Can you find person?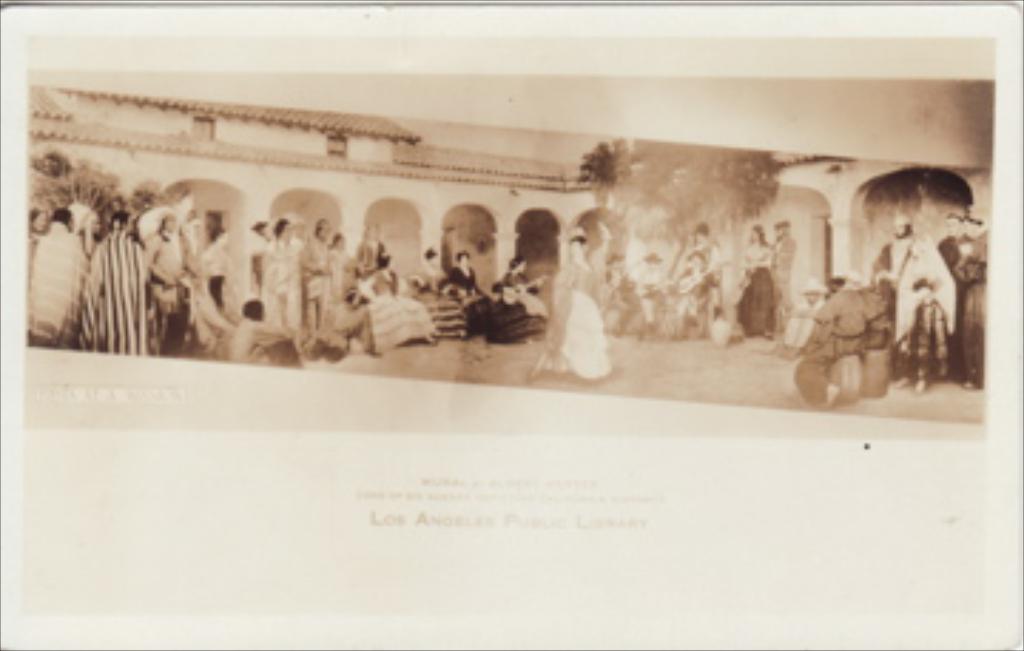
Yes, bounding box: l=890, t=244, r=944, b=401.
